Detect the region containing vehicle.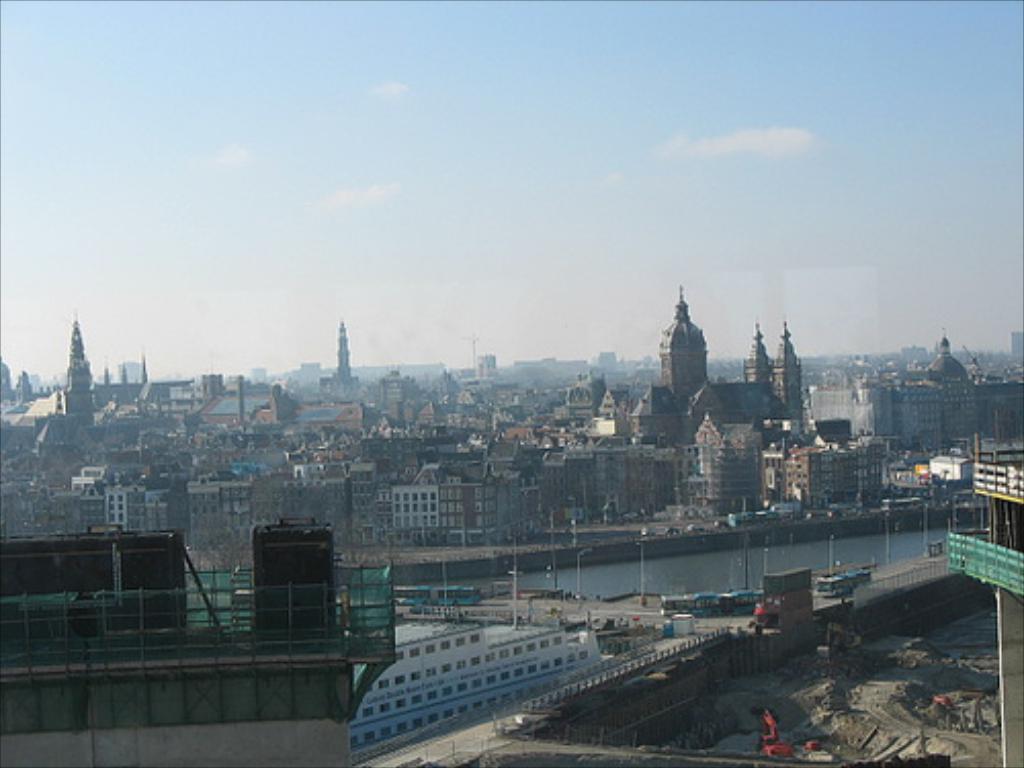
x1=721 y1=586 x2=768 y2=621.
